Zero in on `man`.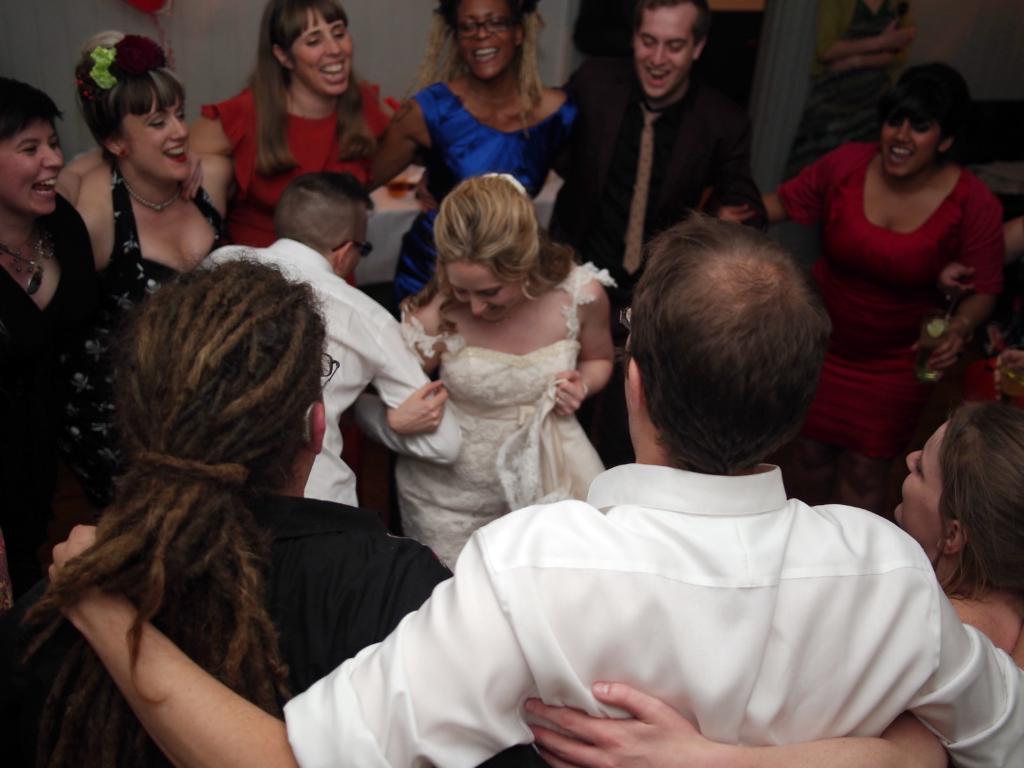
Zeroed in: [x1=42, y1=214, x2=1023, y2=767].
